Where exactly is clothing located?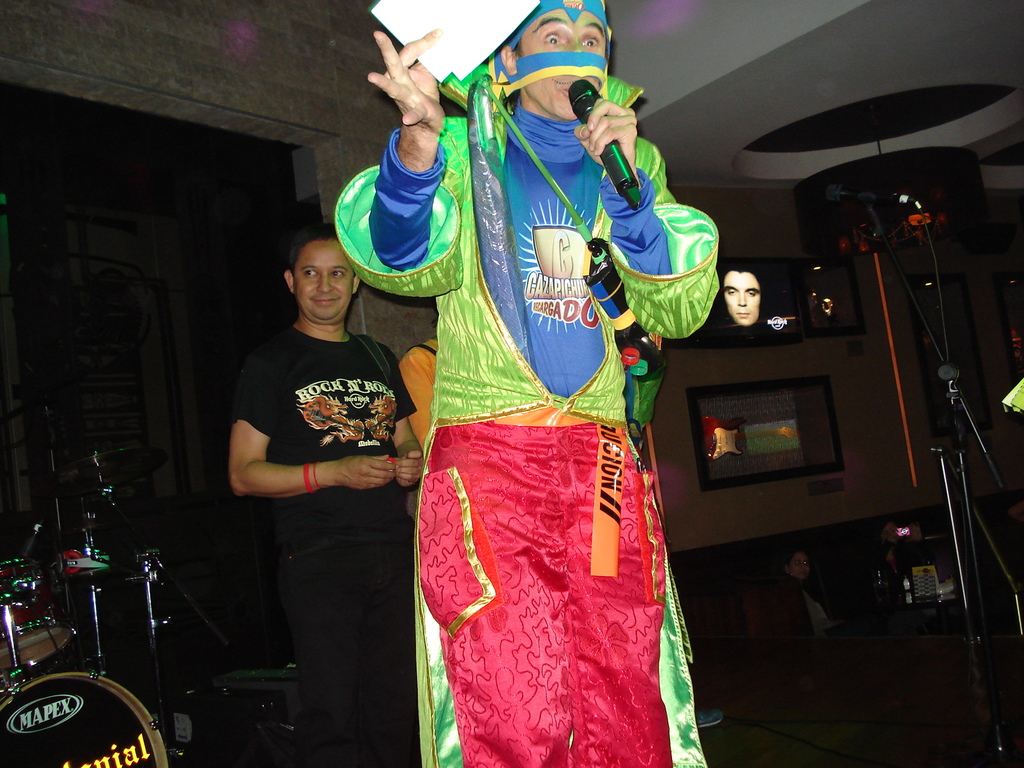
Its bounding box is (x1=397, y1=336, x2=440, y2=452).
